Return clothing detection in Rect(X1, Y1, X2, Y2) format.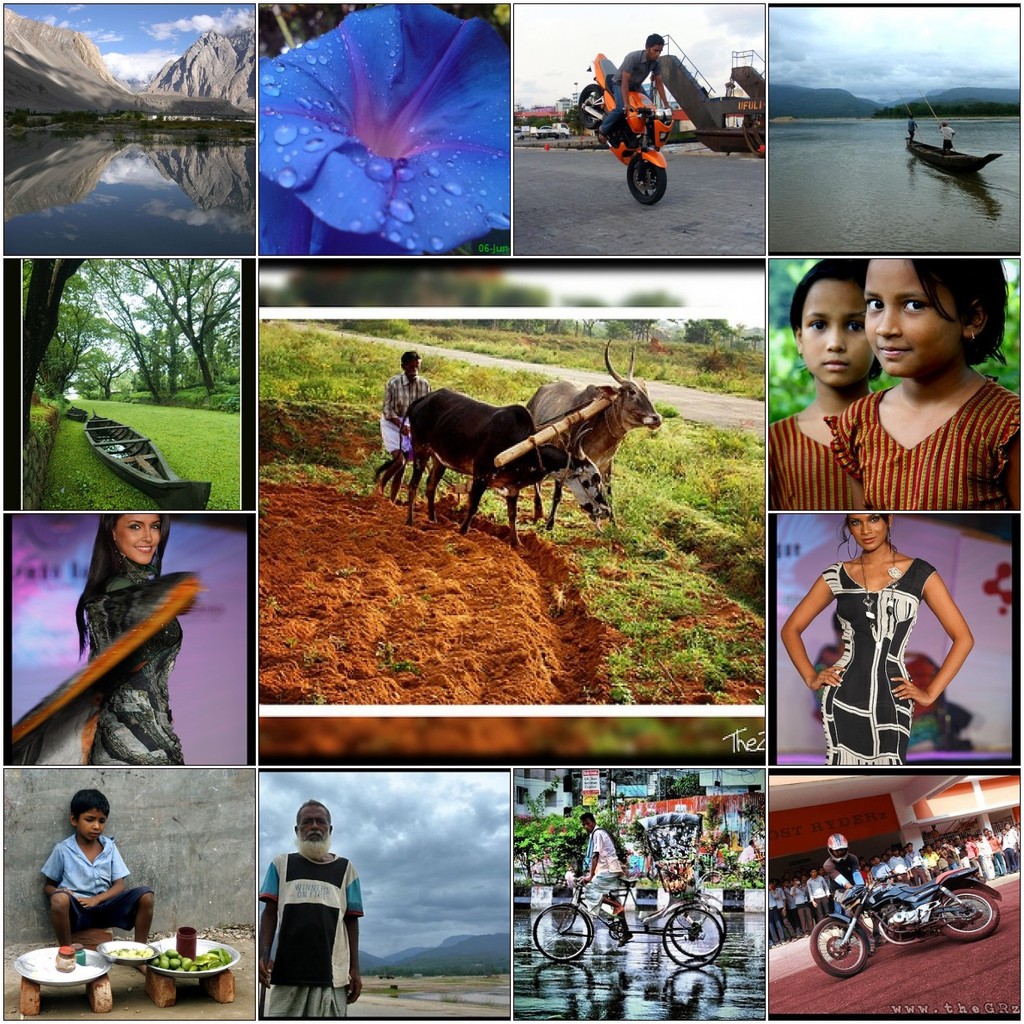
Rect(821, 385, 1023, 520).
